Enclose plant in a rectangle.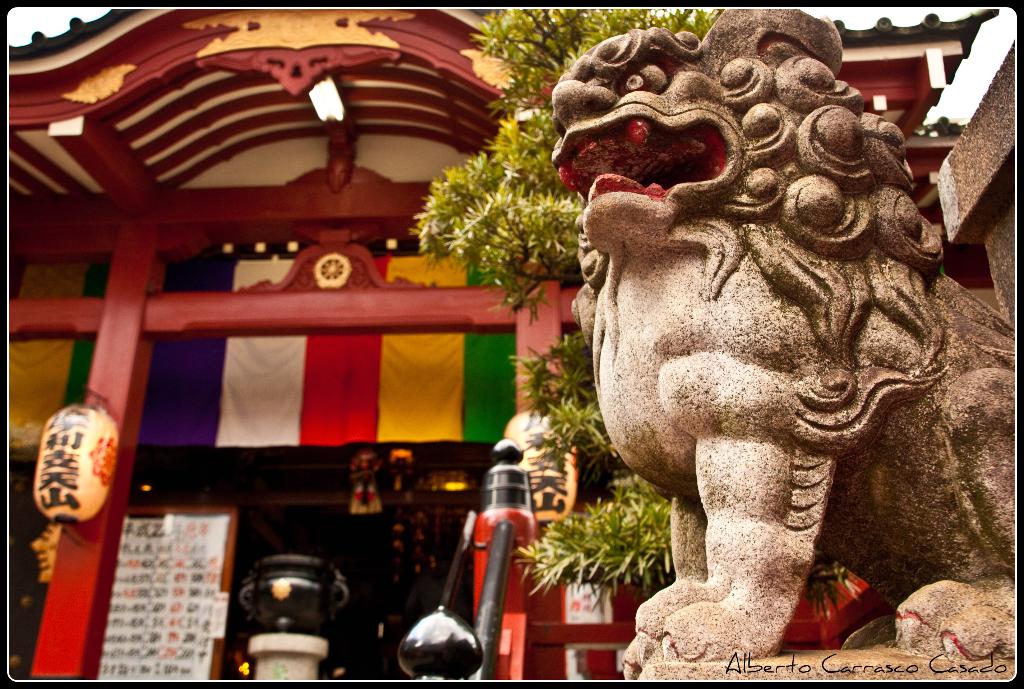
388,0,719,598.
